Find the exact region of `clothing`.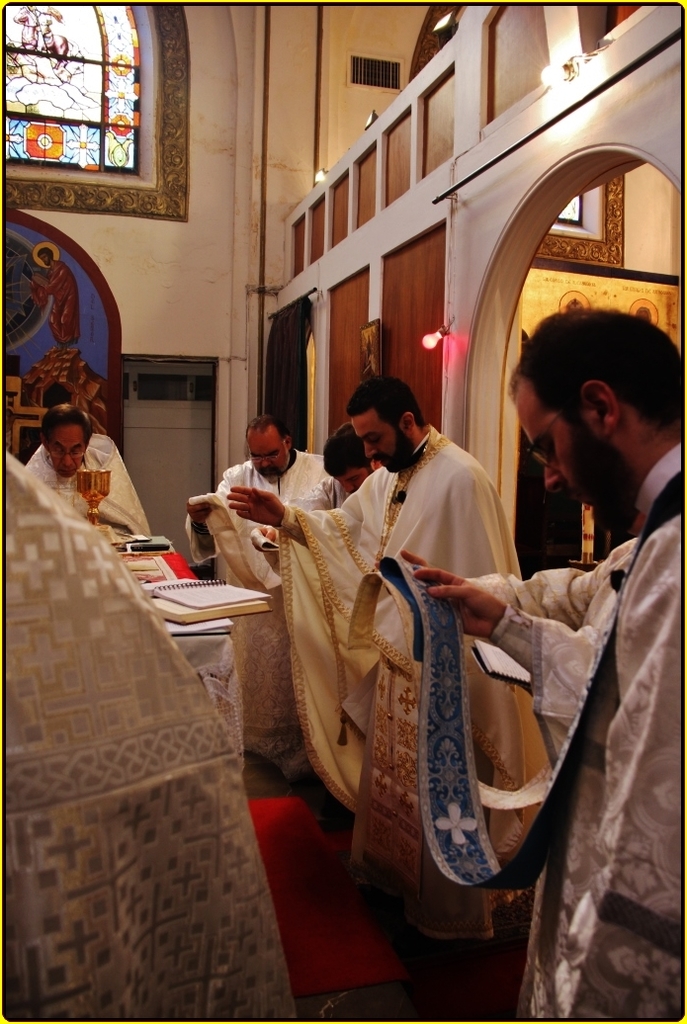
Exact region: BBox(391, 452, 686, 1023).
